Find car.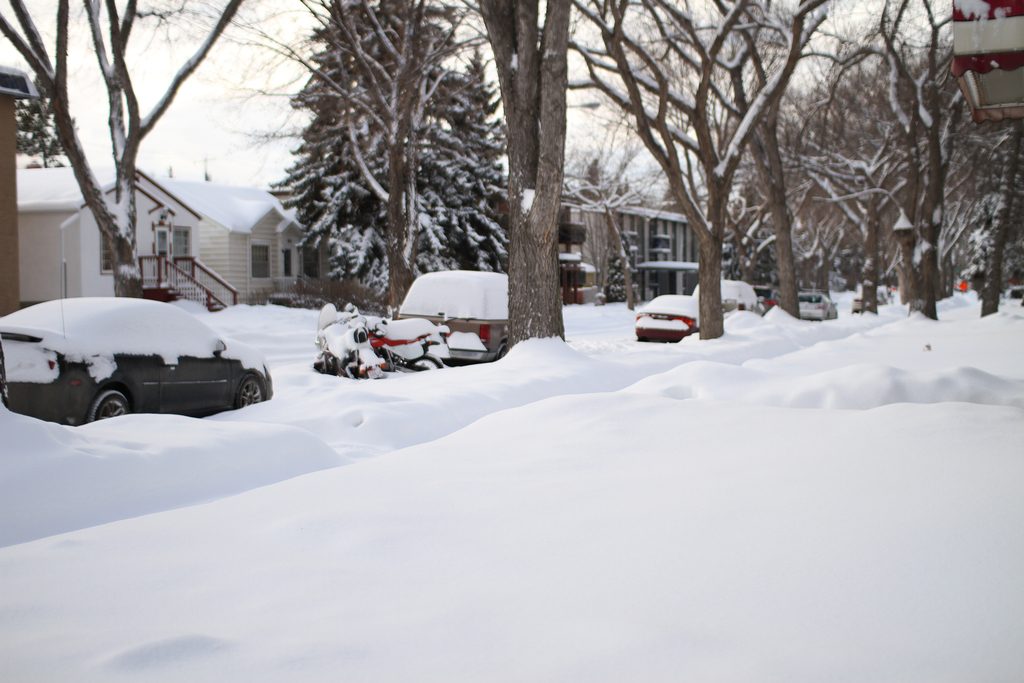
detection(634, 293, 698, 343).
